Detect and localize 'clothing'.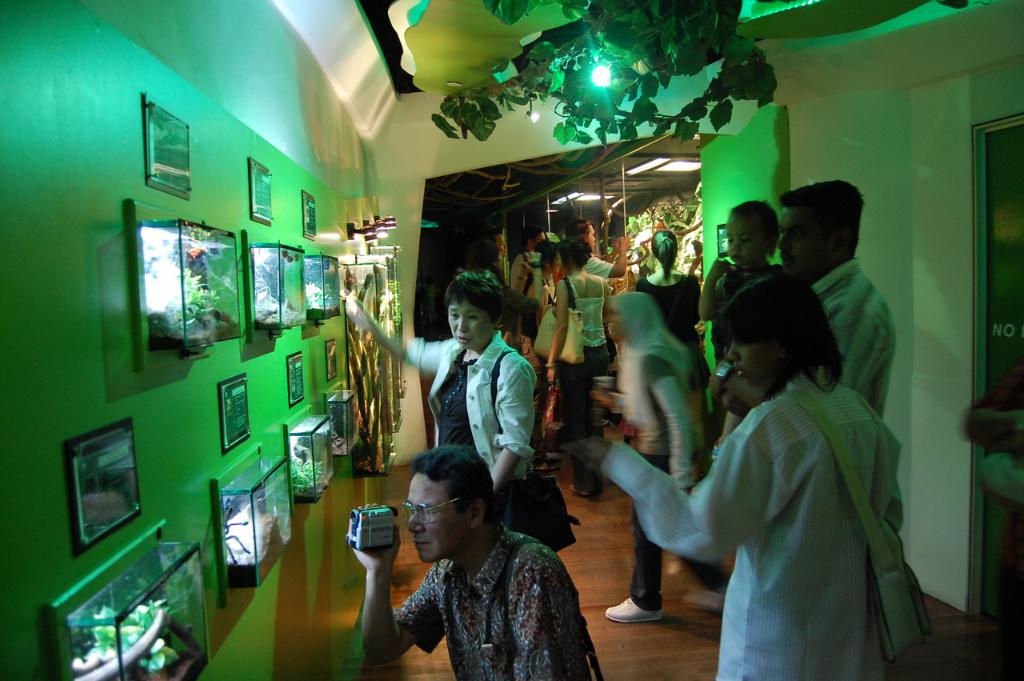
Localized at [706, 266, 773, 378].
